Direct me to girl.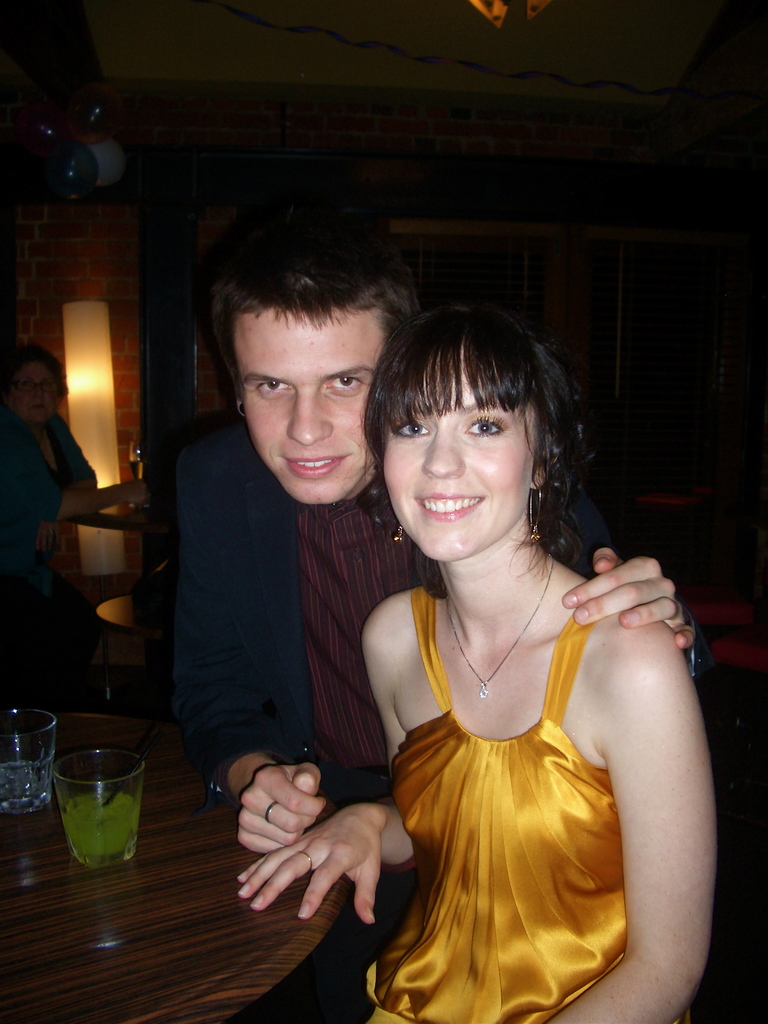
Direction: box=[236, 293, 720, 1023].
